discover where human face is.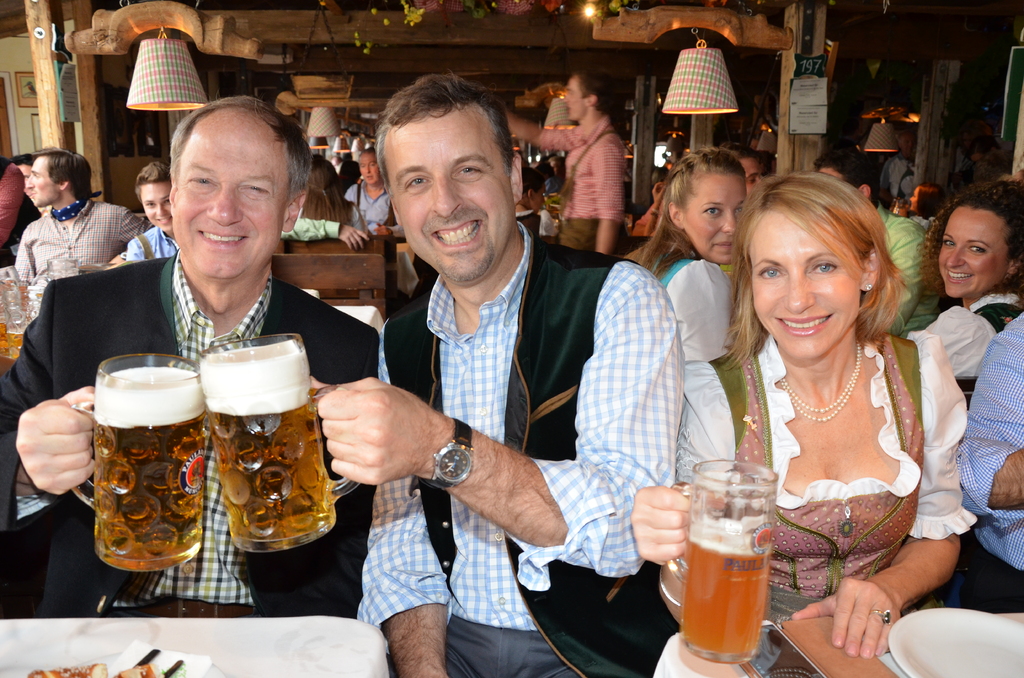
Discovered at 938 212 1009 298.
